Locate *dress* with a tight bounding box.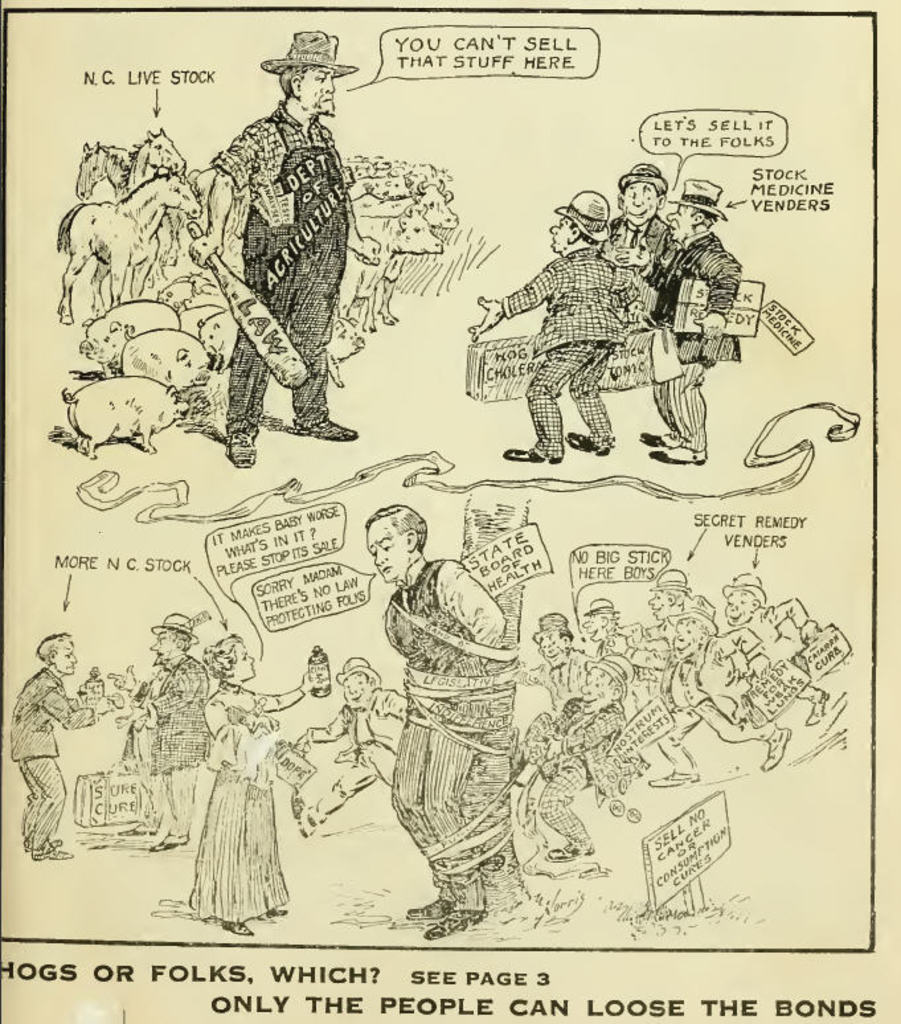
{"left": 189, "top": 695, "right": 284, "bottom": 919}.
